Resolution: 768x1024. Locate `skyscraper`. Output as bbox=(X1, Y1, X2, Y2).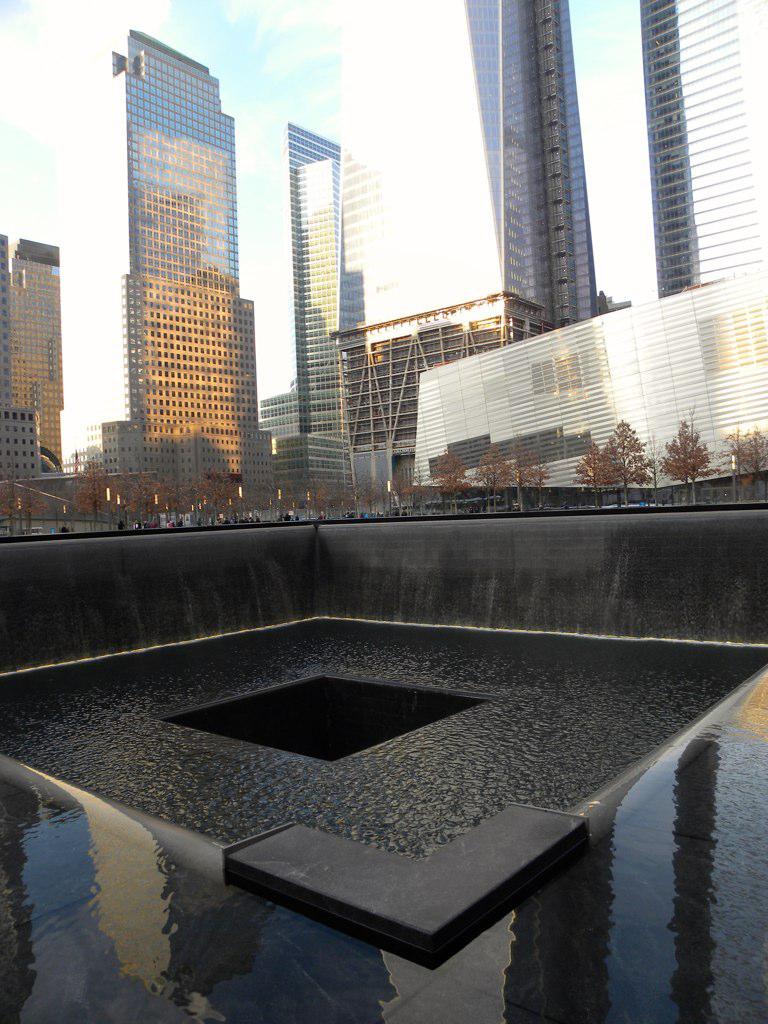
bbox=(332, 0, 598, 494).
